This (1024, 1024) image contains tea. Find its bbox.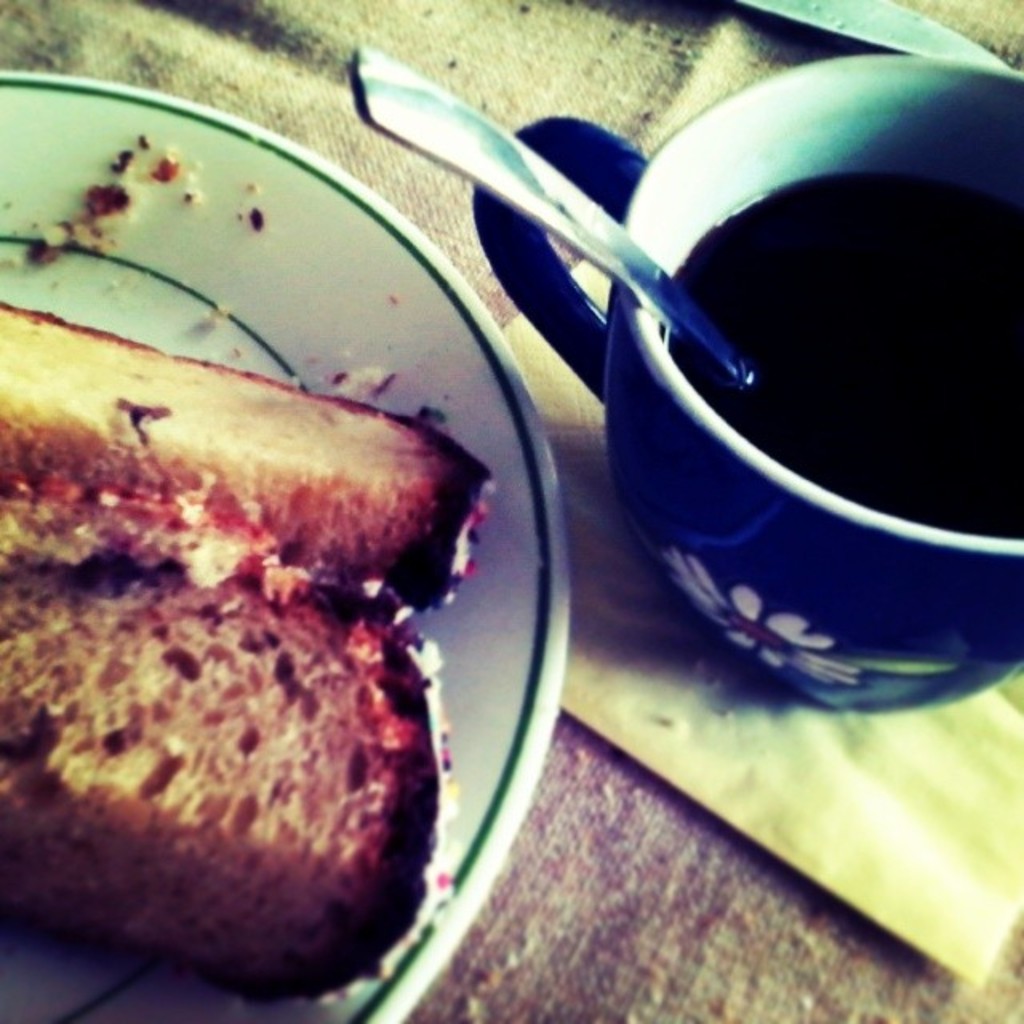
(661,170,1022,541).
